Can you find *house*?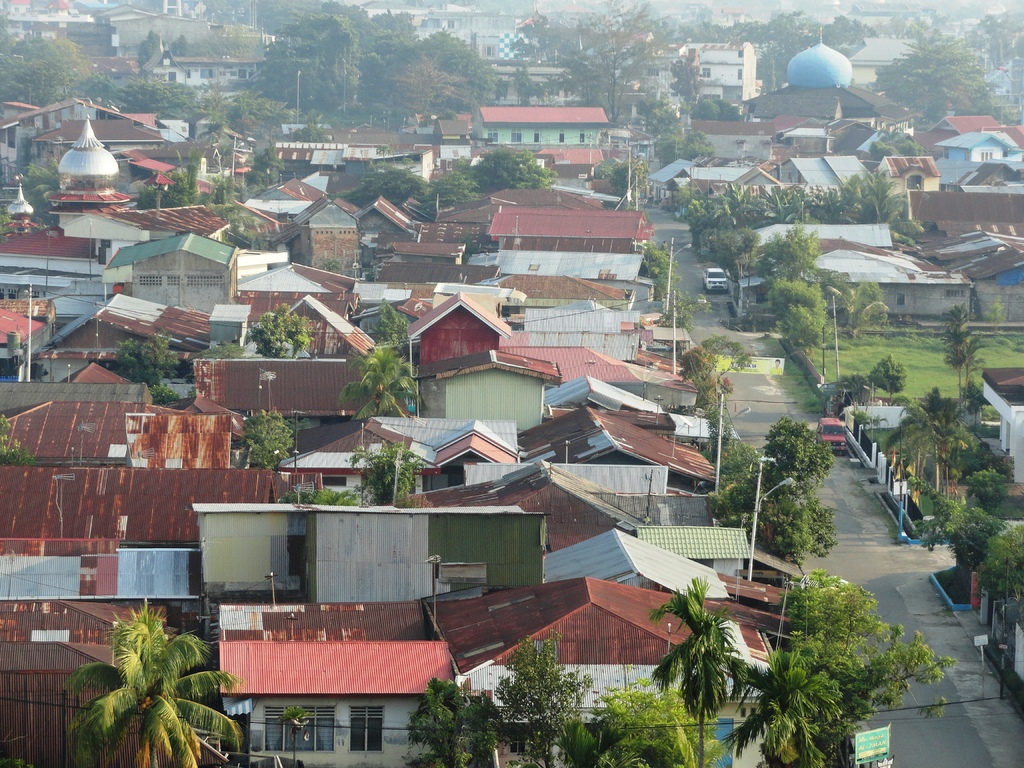
Yes, bounding box: 417:14:520:43.
